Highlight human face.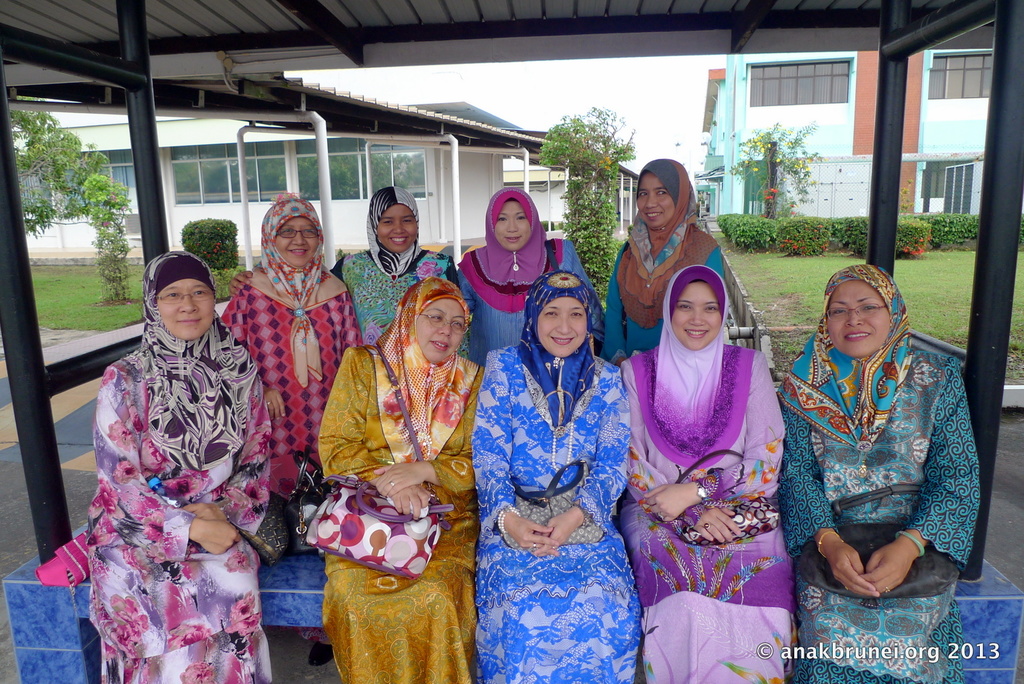
Highlighted region: region(153, 278, 213, 337).
